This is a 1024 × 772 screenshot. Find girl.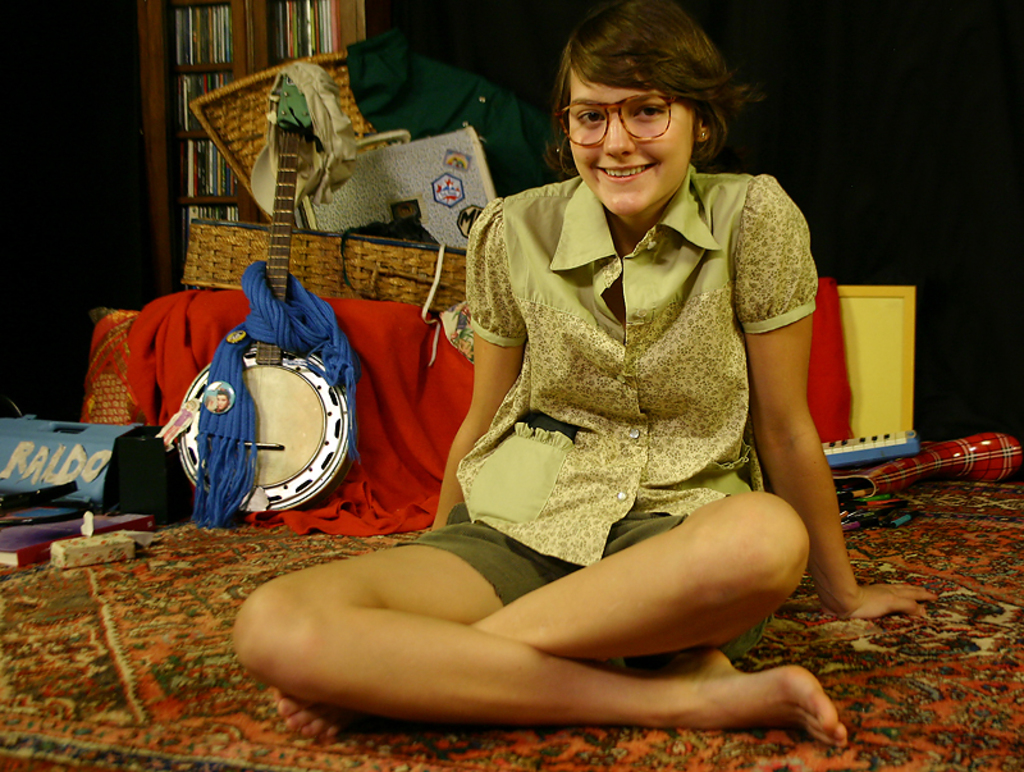
Bounding box: bbox=[230, 9, 934, 749].
